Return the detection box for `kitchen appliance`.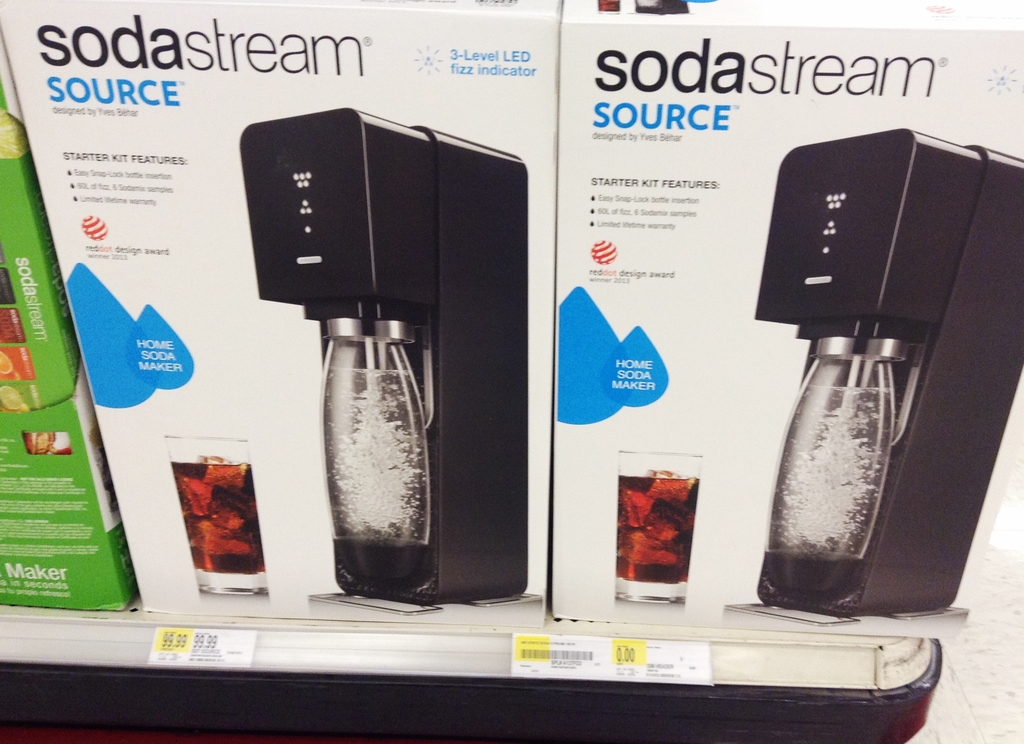
rect(241, 103, 523, 622).
